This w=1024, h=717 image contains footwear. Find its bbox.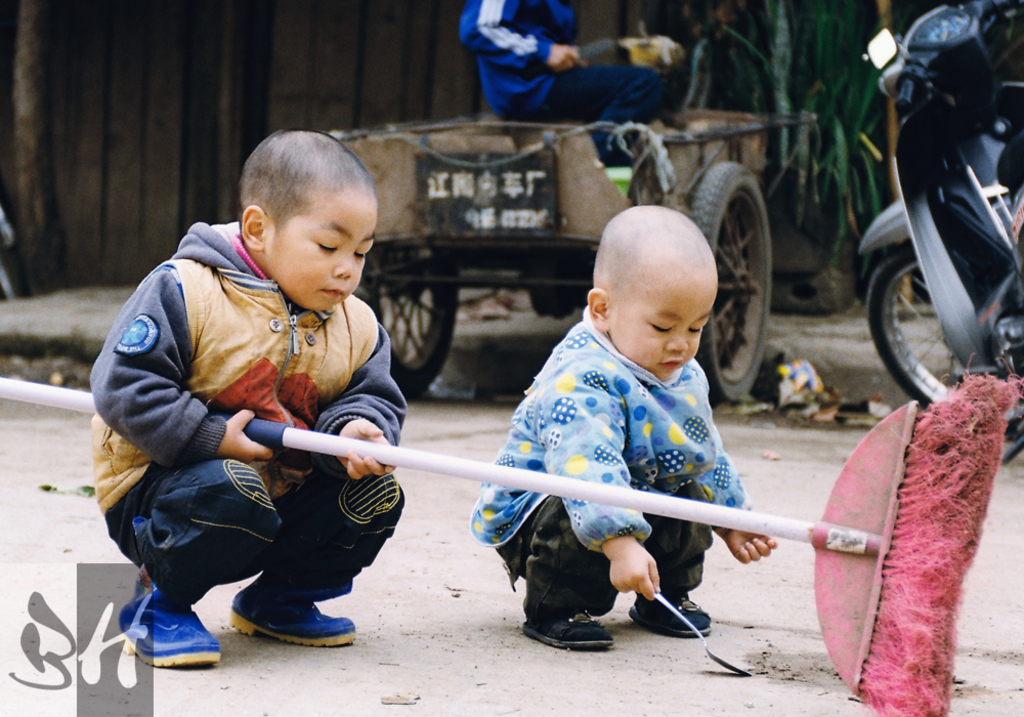
523/602/615/650.
